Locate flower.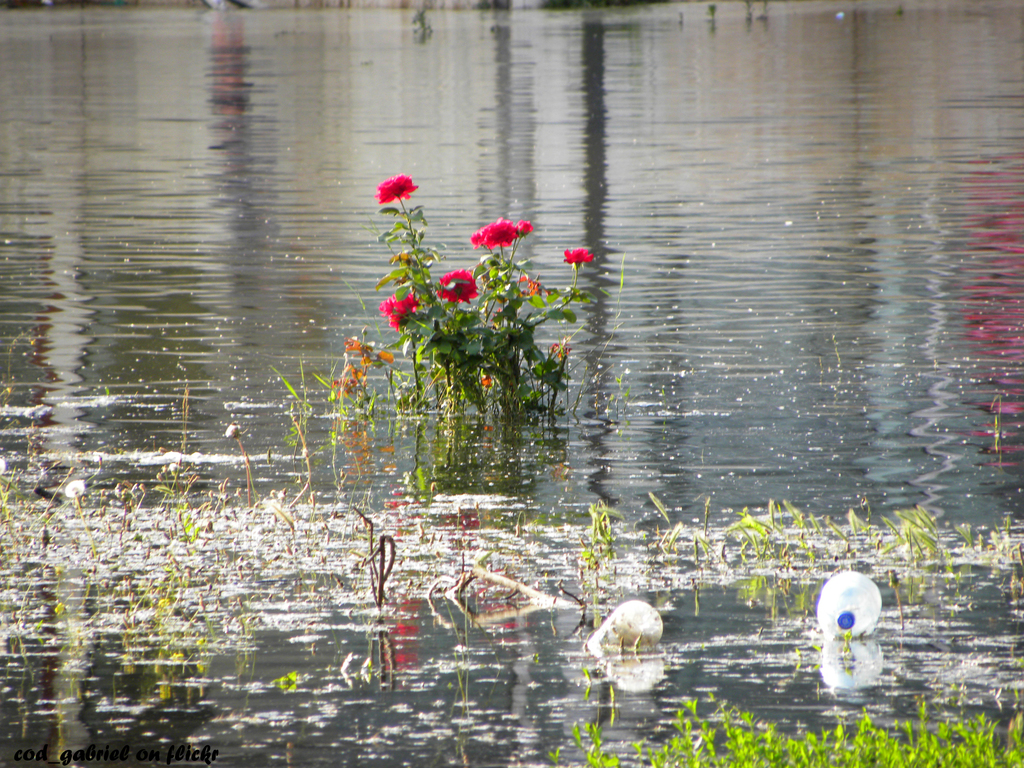
Bounding box: left=479, top=220, right=517, bottom=252.
